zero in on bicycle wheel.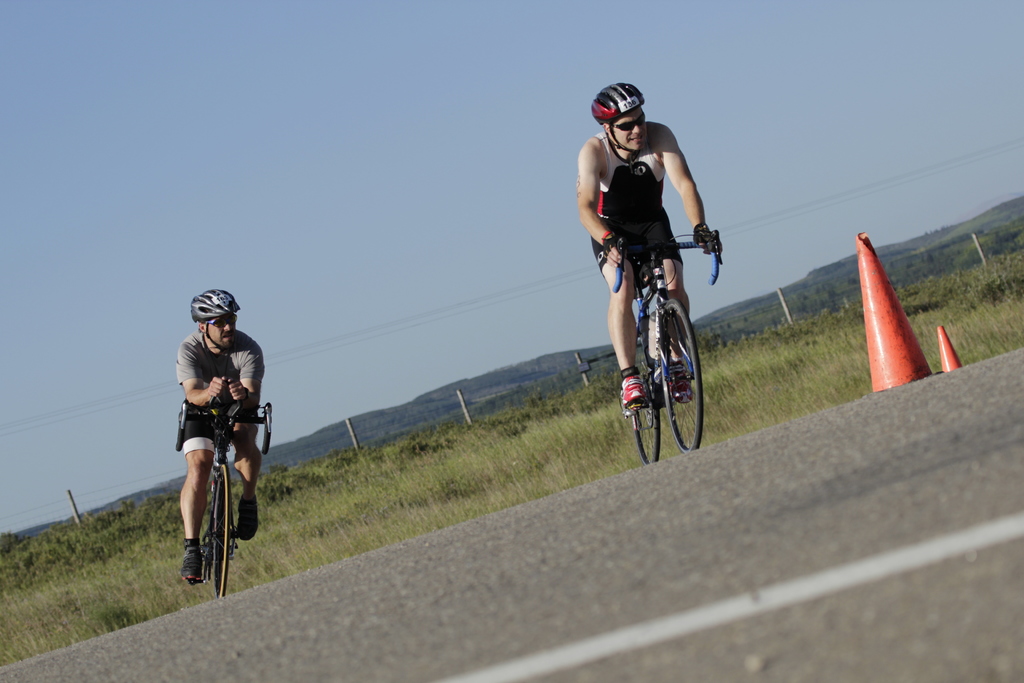
Zeroed in: BBox(659, 299, 704, 454).
